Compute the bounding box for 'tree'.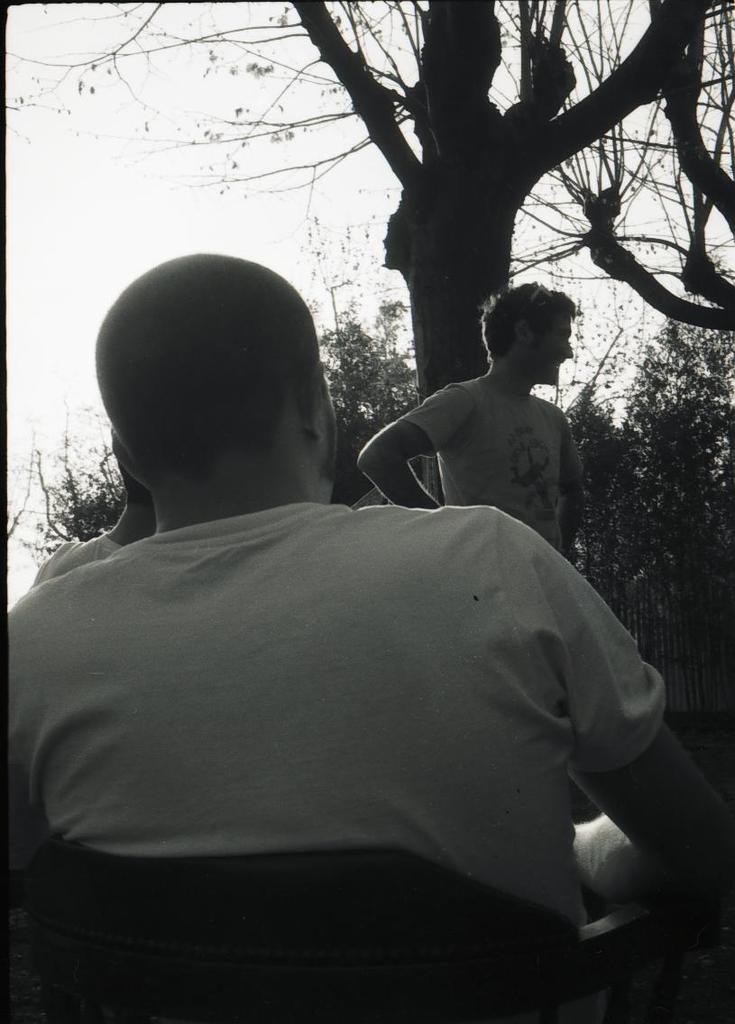
<box>0,293,734,694</box>.
